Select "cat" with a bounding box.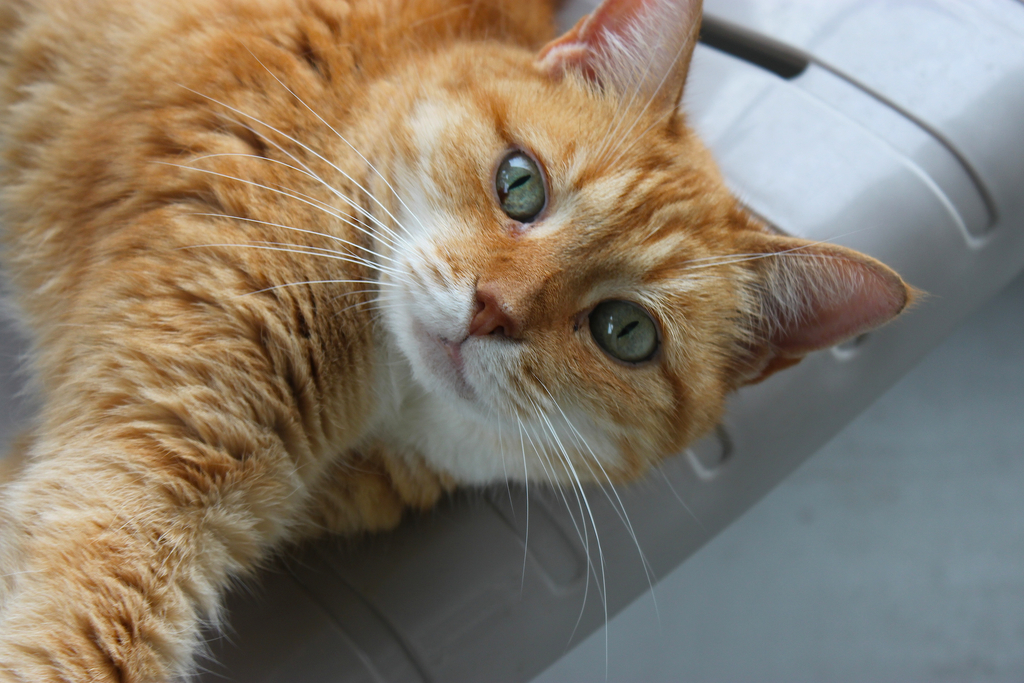
0,0,929,682.
